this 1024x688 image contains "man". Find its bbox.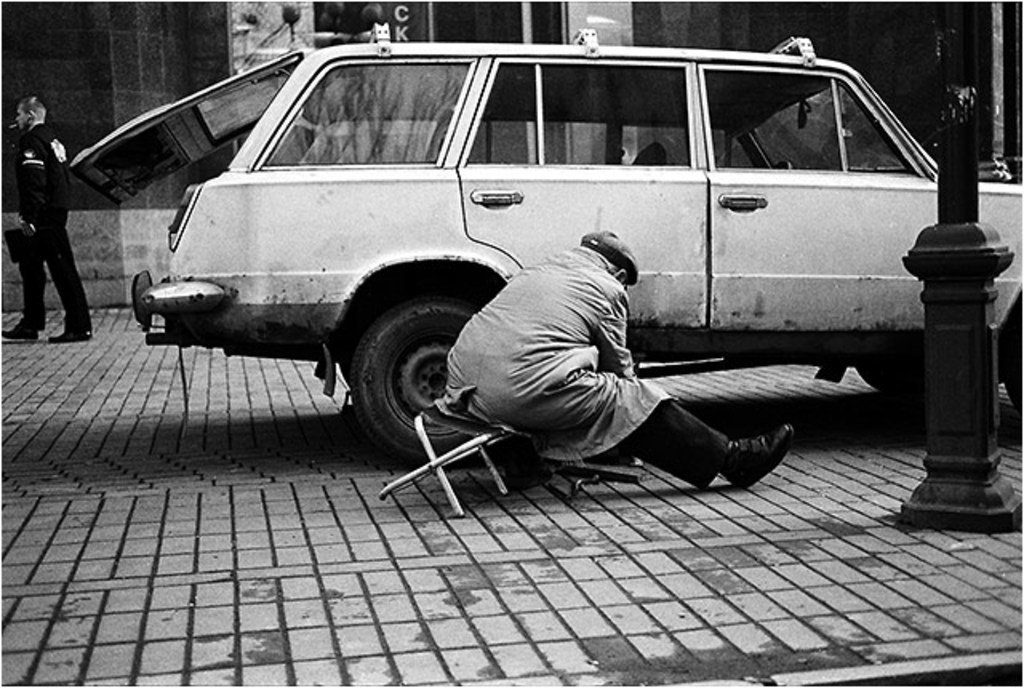
<box>440,229,803,498</box>.
